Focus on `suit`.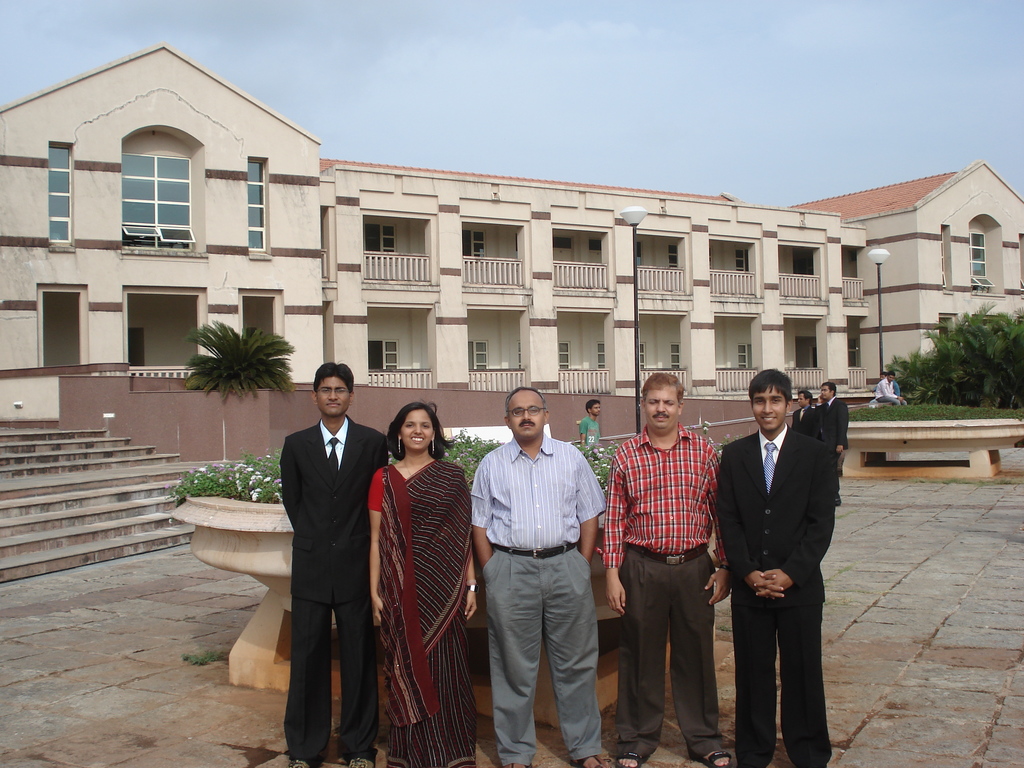
Focused at x1=712 y1=424 x2=838 y2=767.
